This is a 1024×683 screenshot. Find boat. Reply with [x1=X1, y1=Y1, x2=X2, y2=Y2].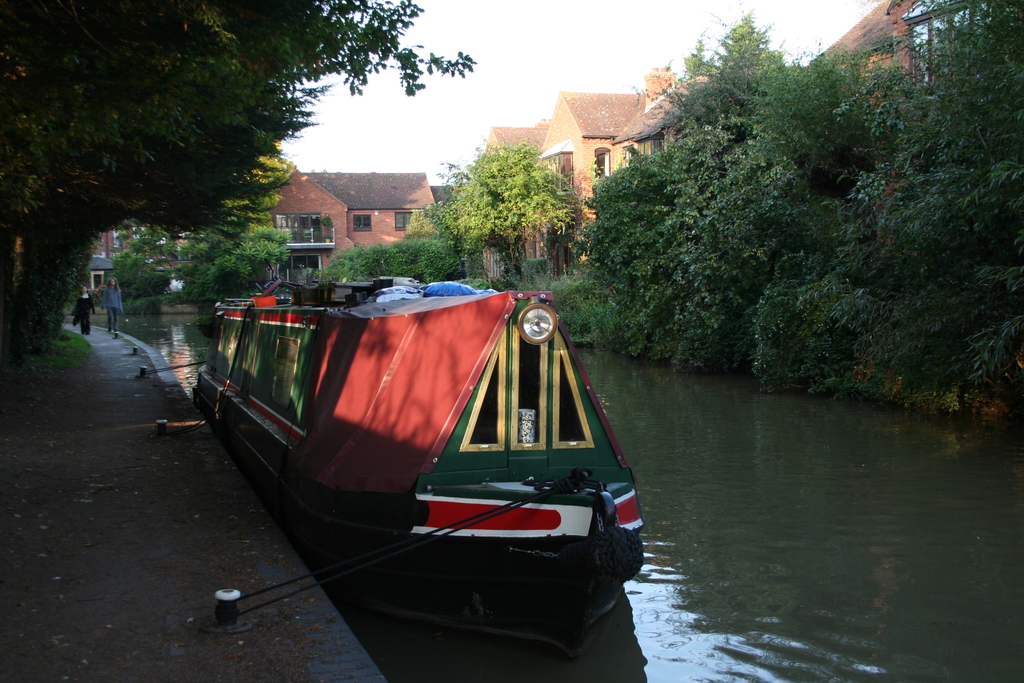
[x1=201, y1=229, x2=662, y2=631].
